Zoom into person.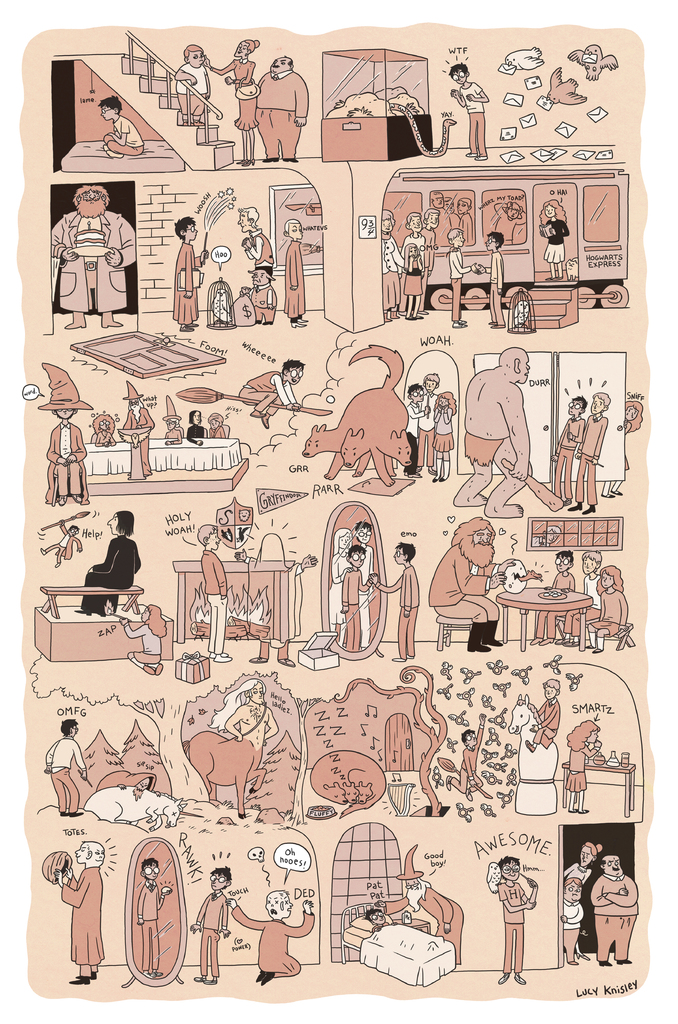
Zoom target: x1=531, y1=526, x2=560, y2=548.
